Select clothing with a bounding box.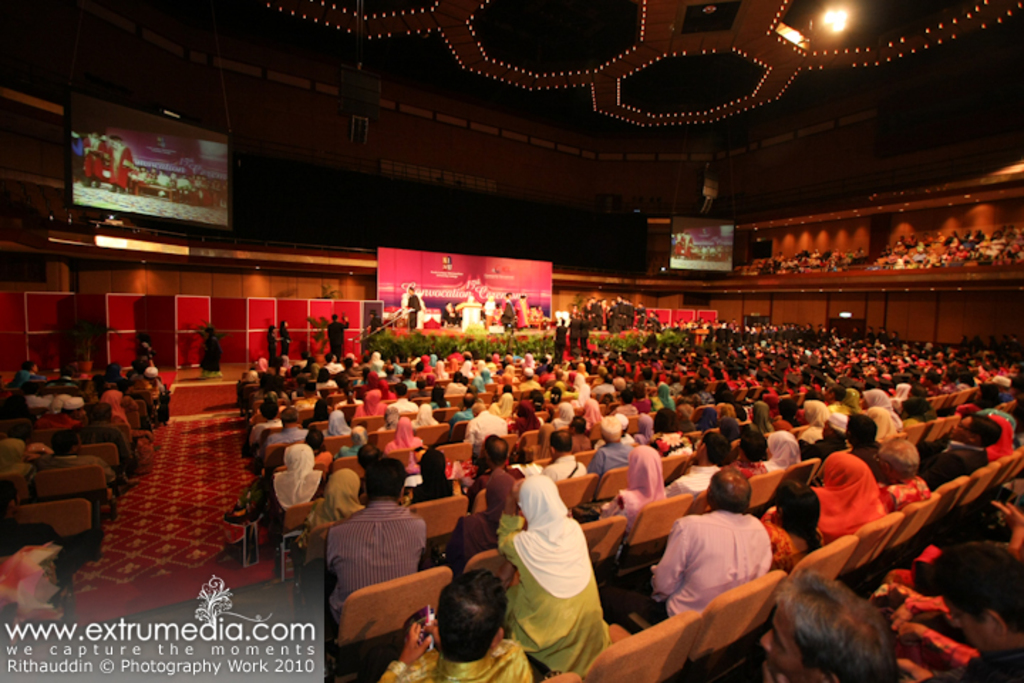
bbox=[326, 319, 350, 363].
